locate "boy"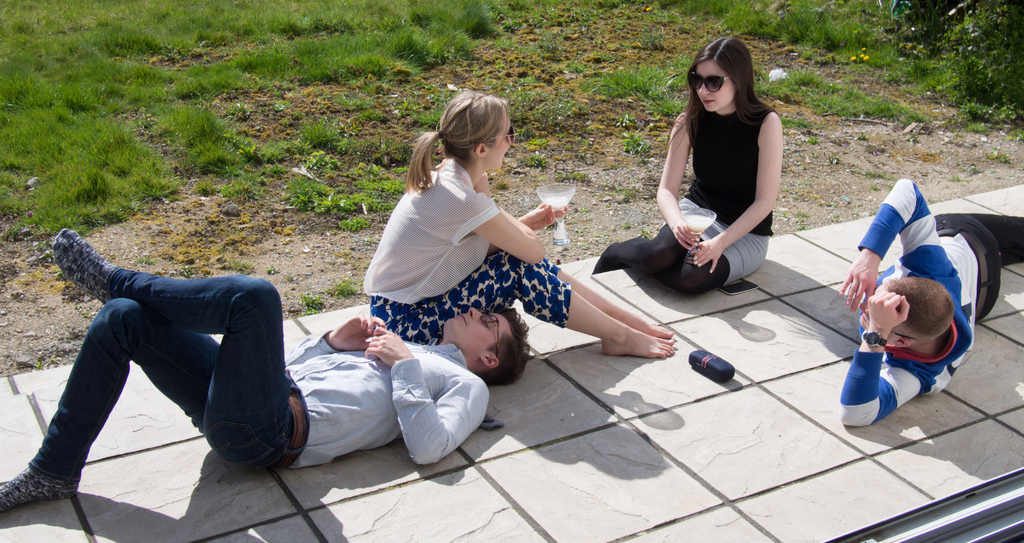
(0, 224, 530, 516)
